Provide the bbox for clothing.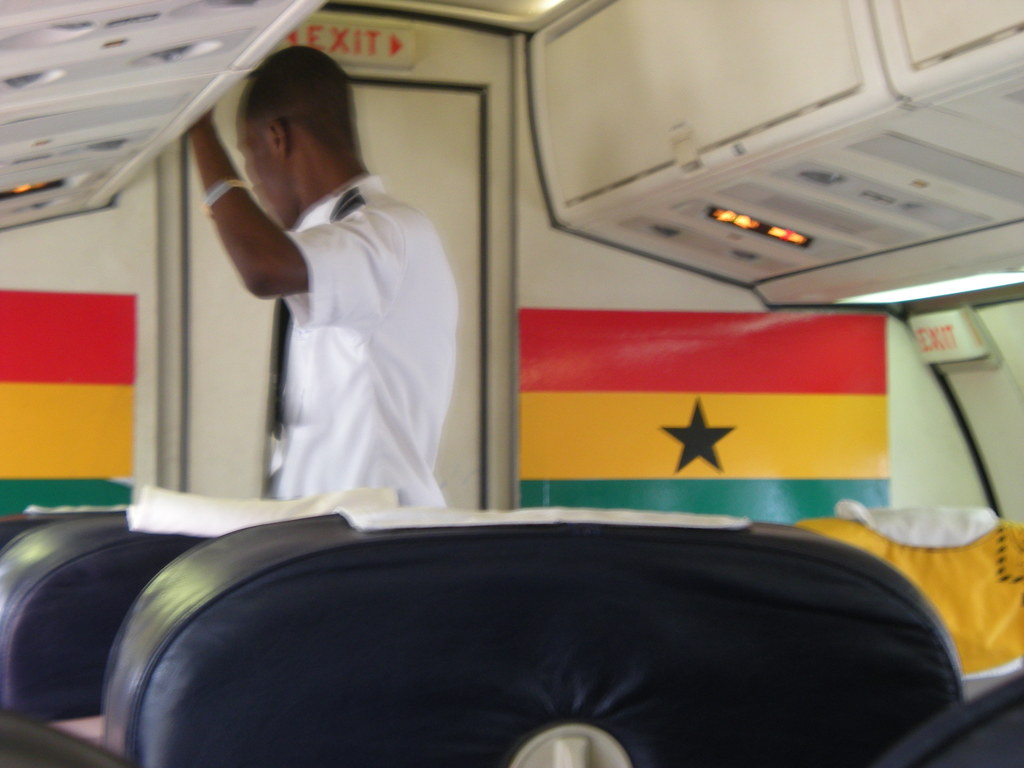
[262, 176, 461, 512].
